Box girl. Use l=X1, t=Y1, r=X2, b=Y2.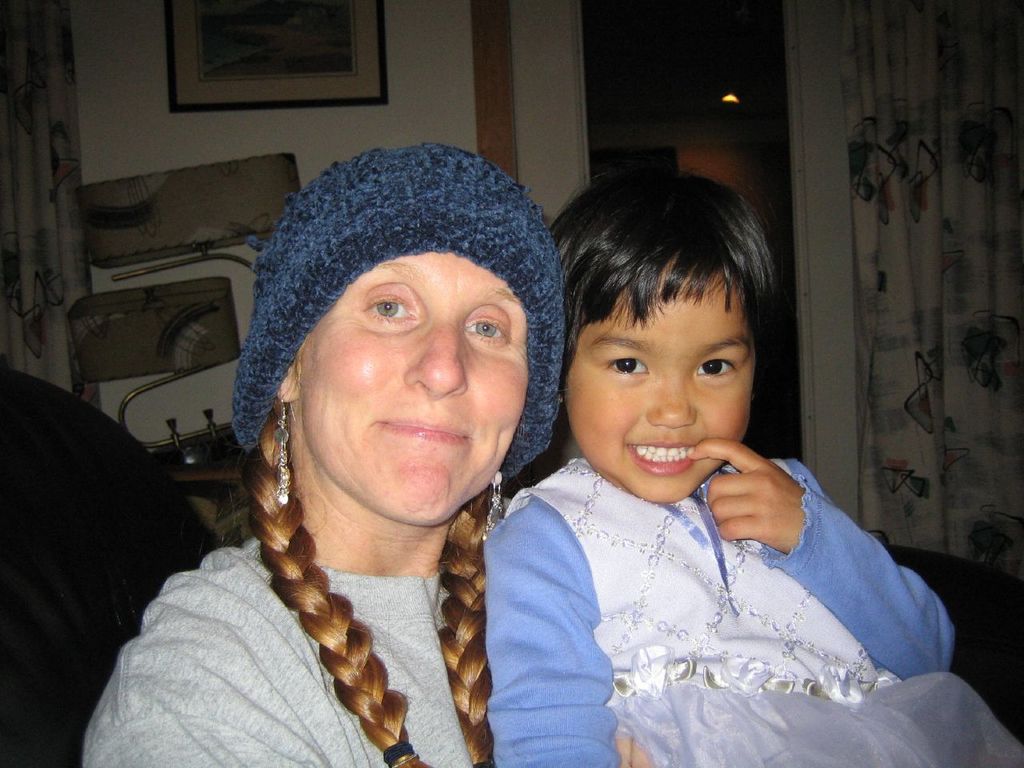
l=482, t=162, r=1023, b=767.
